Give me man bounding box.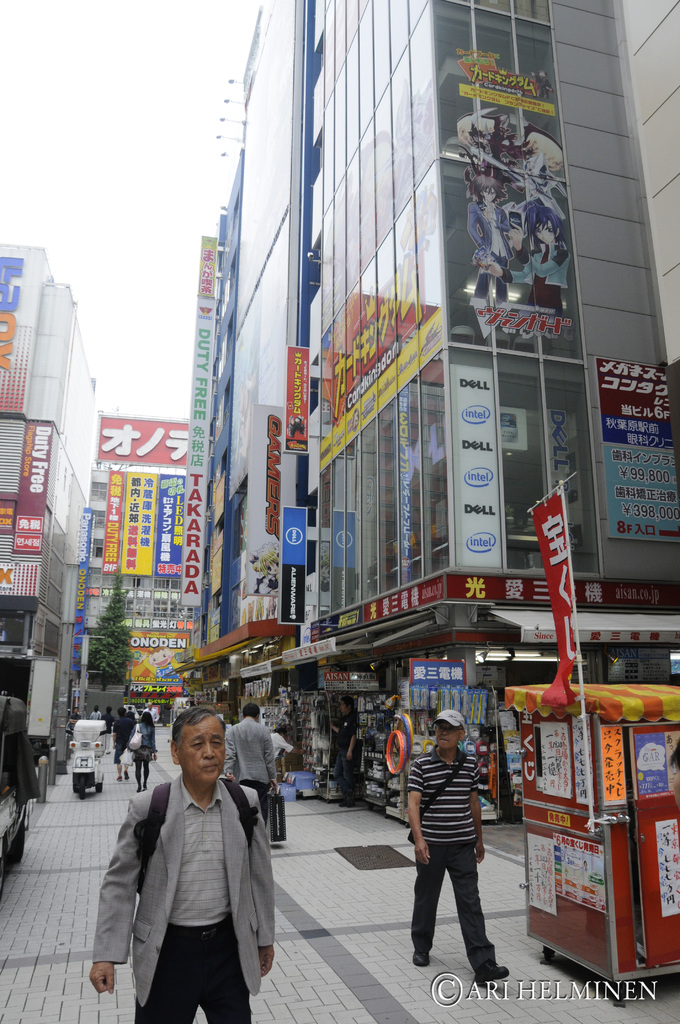
<region>409, 708, 515, 995</region>.
